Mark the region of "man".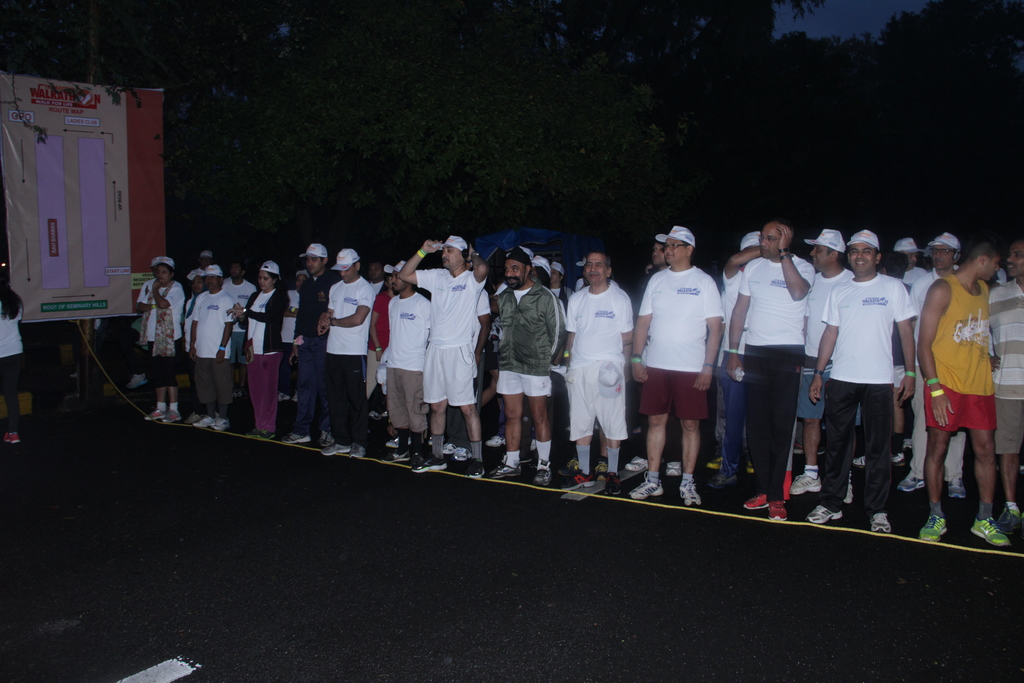
Region: region(721, 218, 814, 524).
